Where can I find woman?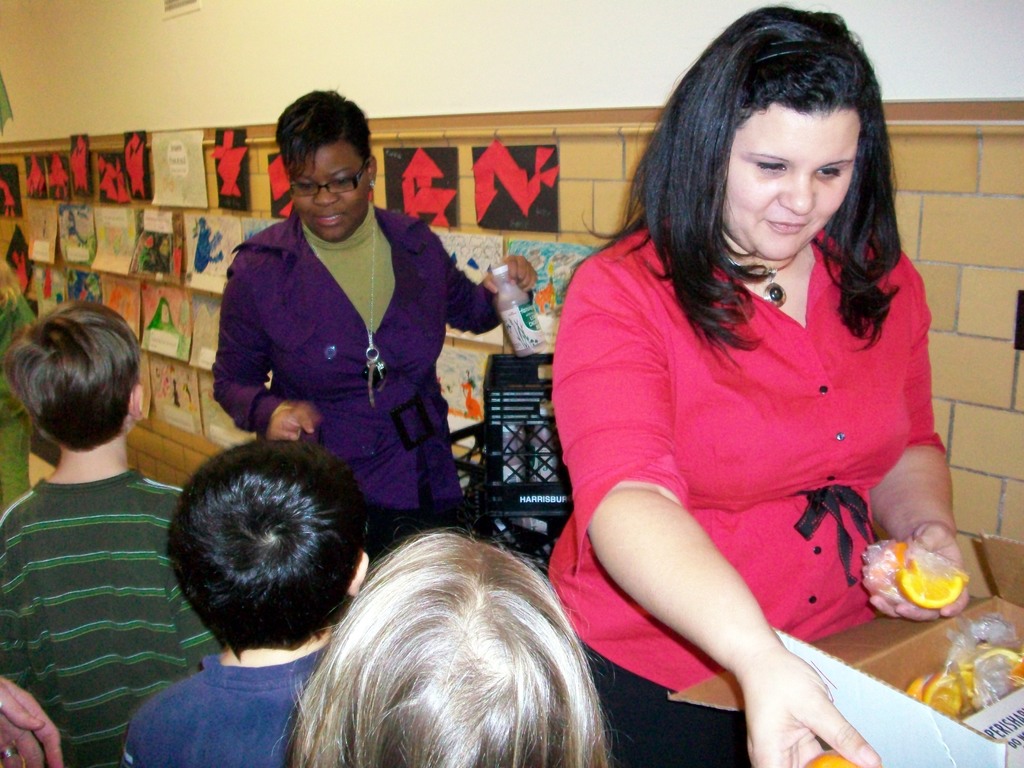
You can find it at box(212, 93, 541, 563).
